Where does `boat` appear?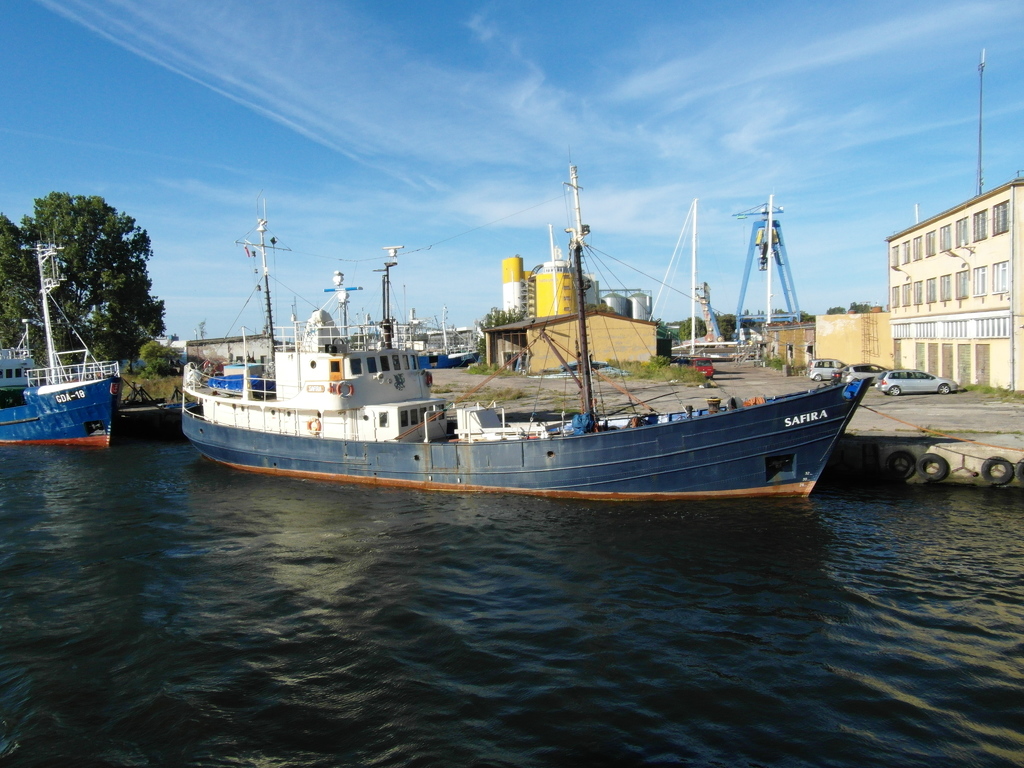
Appears at {"left": 176, "top": 178, "right": 877, "bottom": 501}.
